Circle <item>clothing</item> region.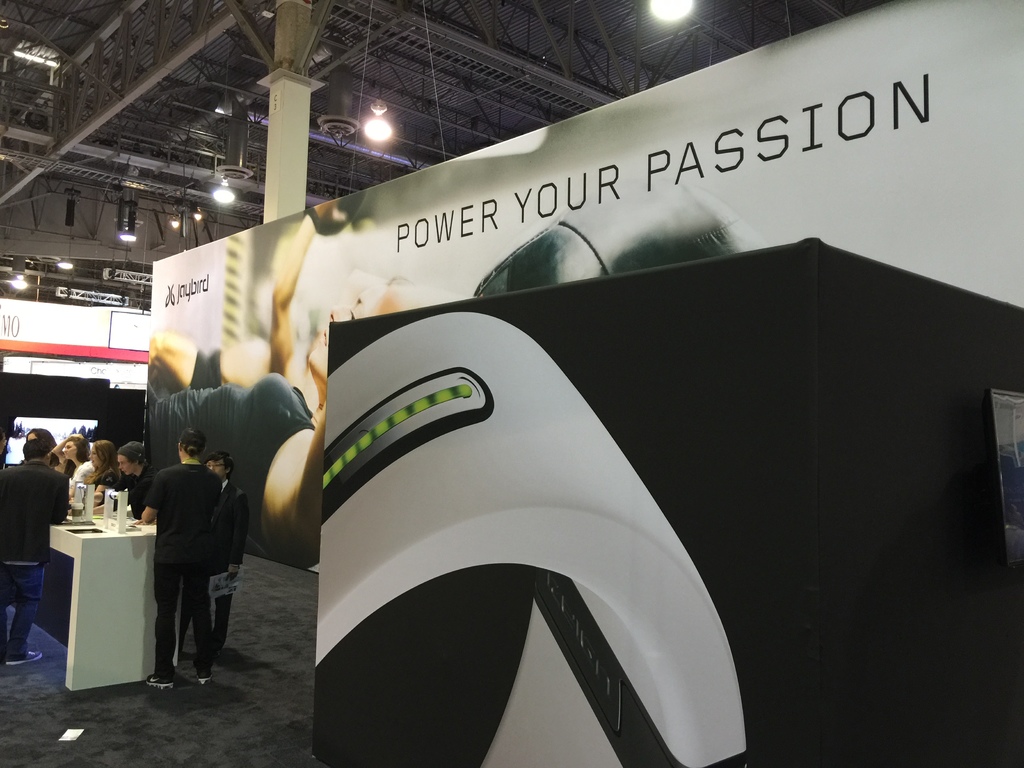
Region: detection(0, 452, 81, 659).
